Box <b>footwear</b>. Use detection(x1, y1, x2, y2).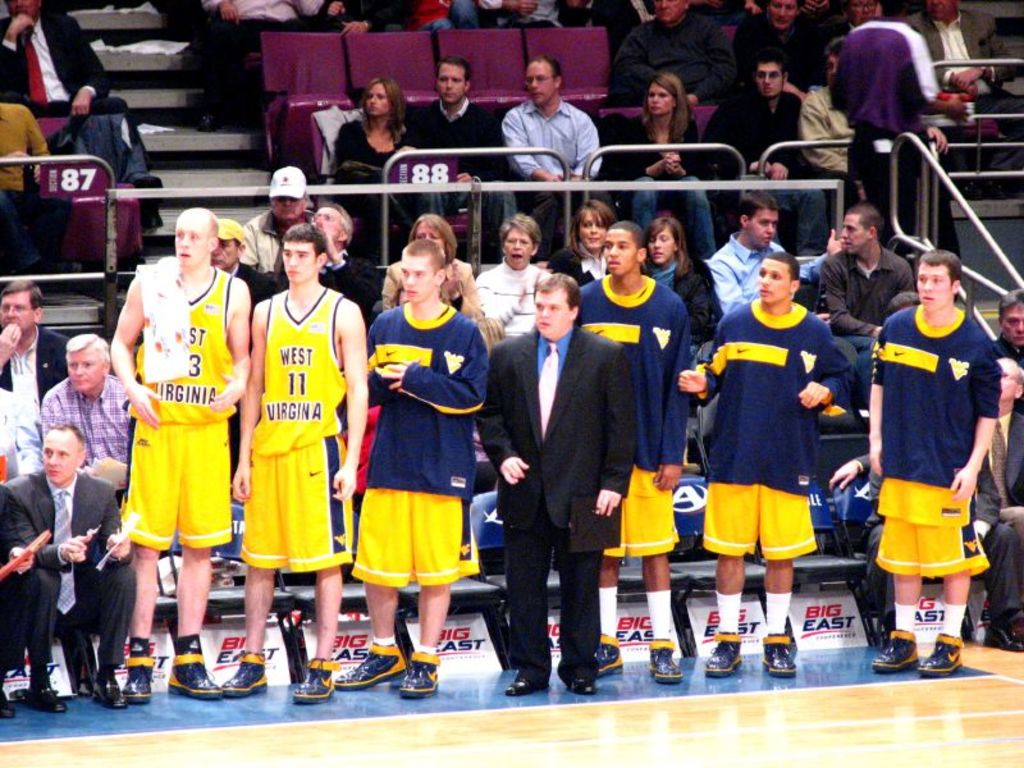
detection(764, 636, 796, 680).
